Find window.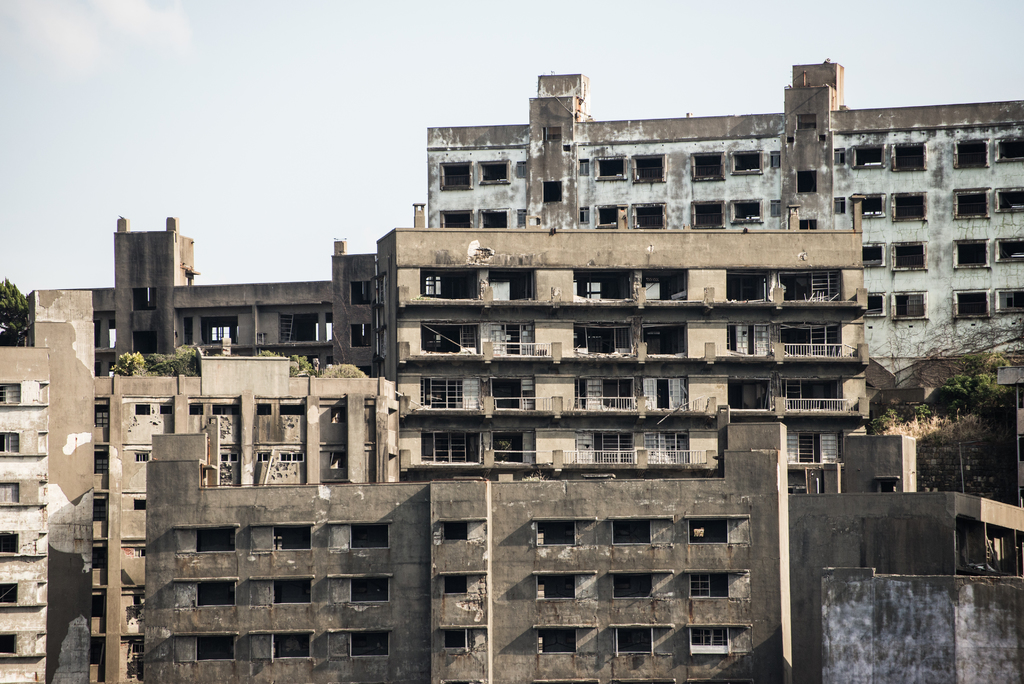
(637, 202, 666, 231).
